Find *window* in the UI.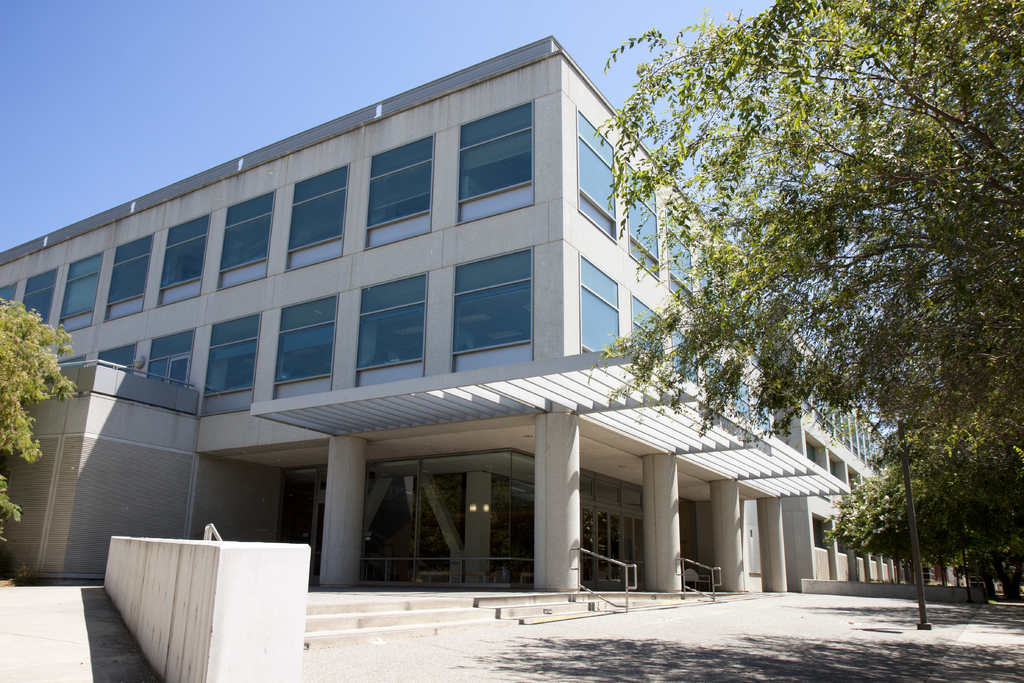
UI element at crop(104, 234, 153, 320).
